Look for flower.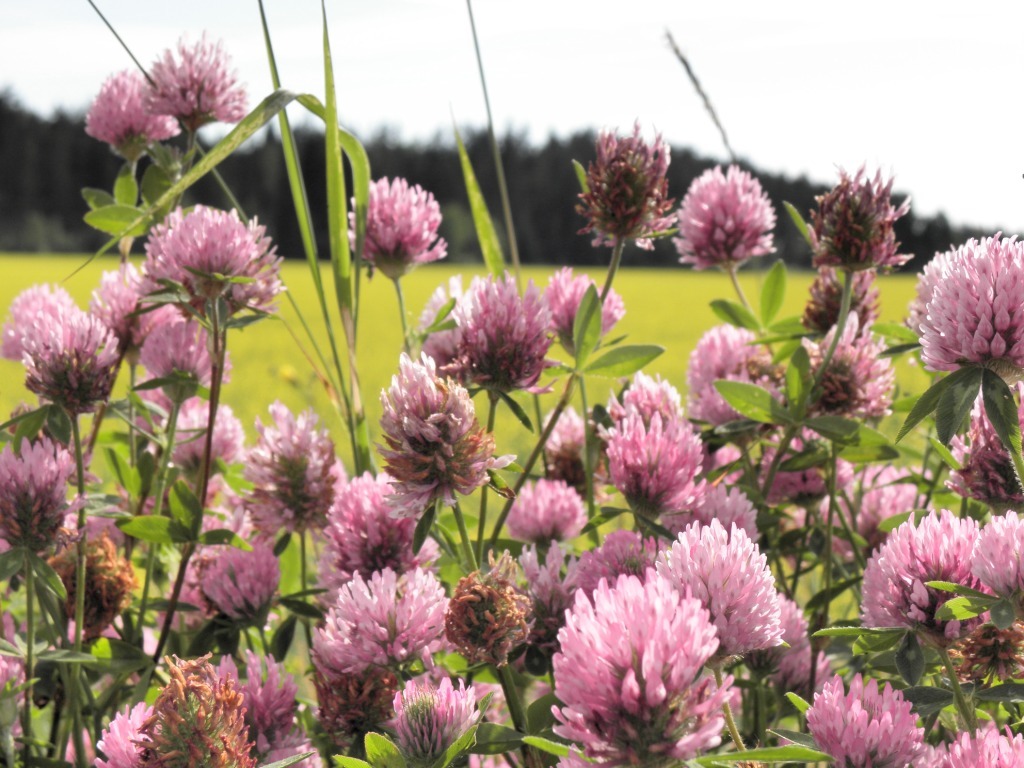
Found: select_region(120, 195, 286, 328).
